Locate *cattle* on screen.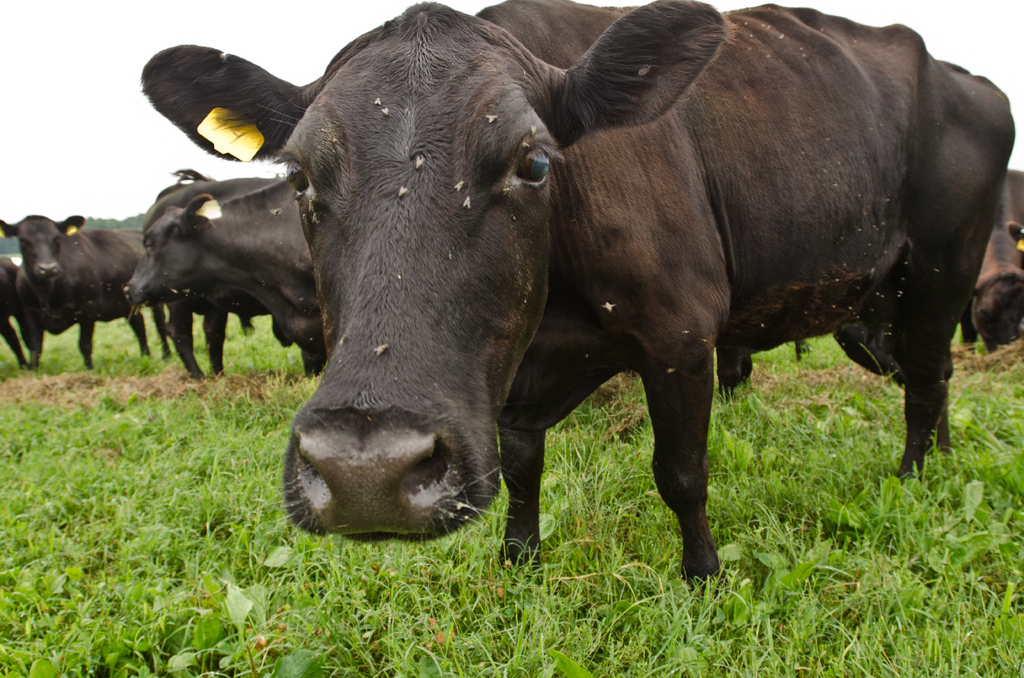
On screen at left=139, top=166, right=280, bottom=385.
